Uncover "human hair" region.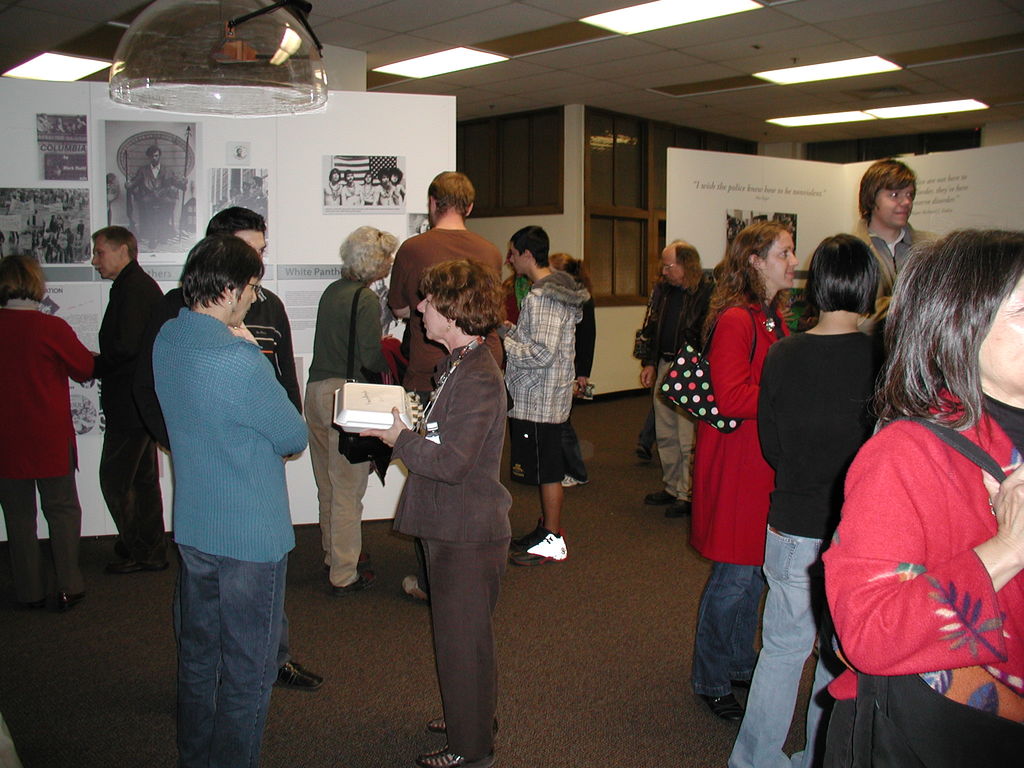
Uncovered: 671,237,705,294.
